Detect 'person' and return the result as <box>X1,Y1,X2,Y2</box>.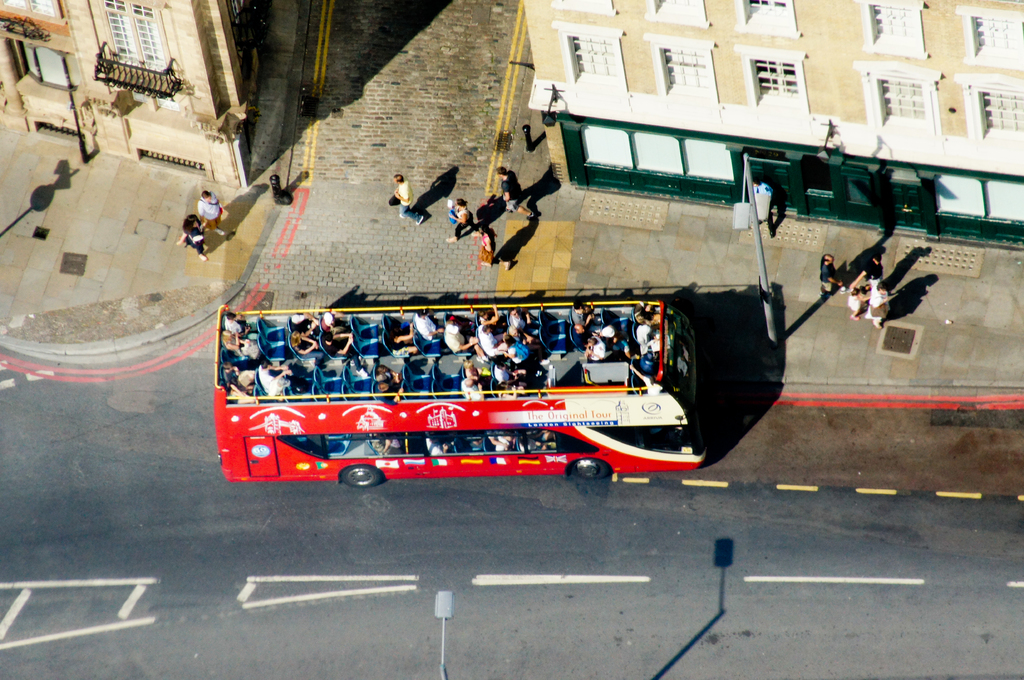
<box>575,320,590,347</box>.
